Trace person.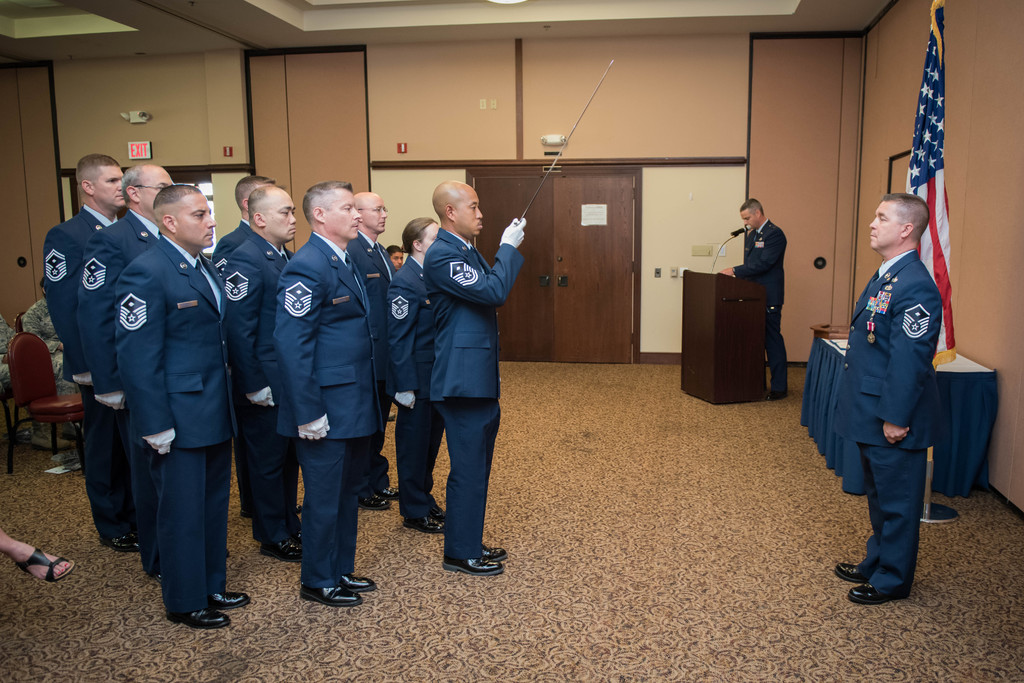
Traced to [274,180,378,604].
